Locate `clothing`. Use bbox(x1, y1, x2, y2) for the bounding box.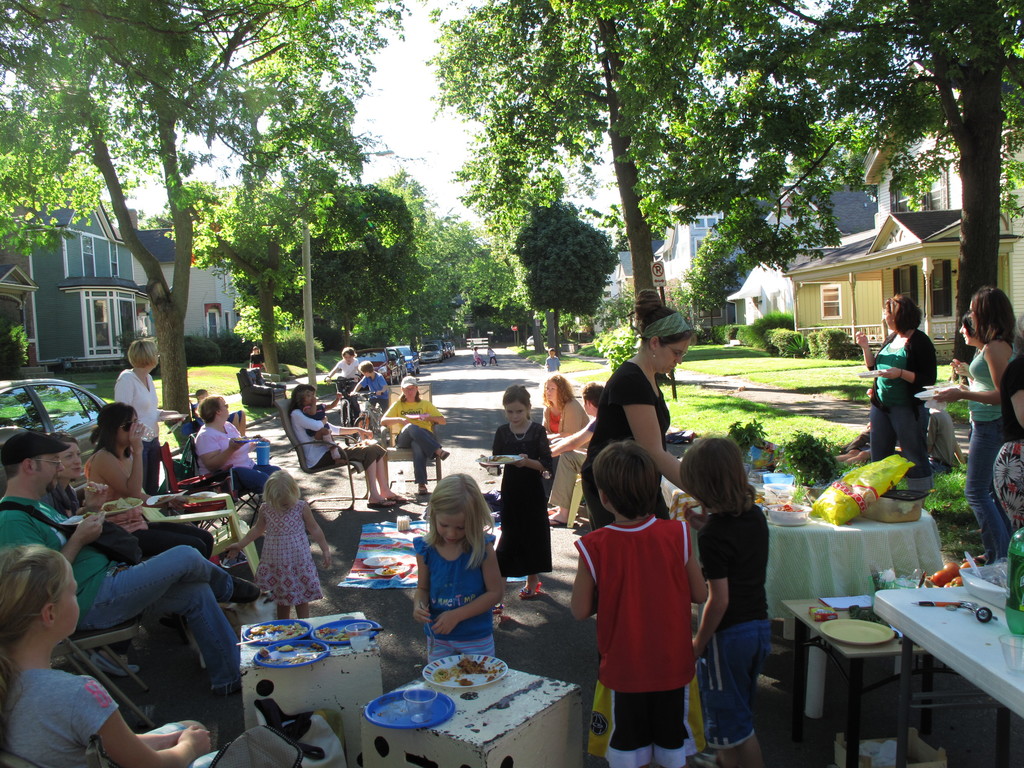
bbox(691, 622, 768, 752).
